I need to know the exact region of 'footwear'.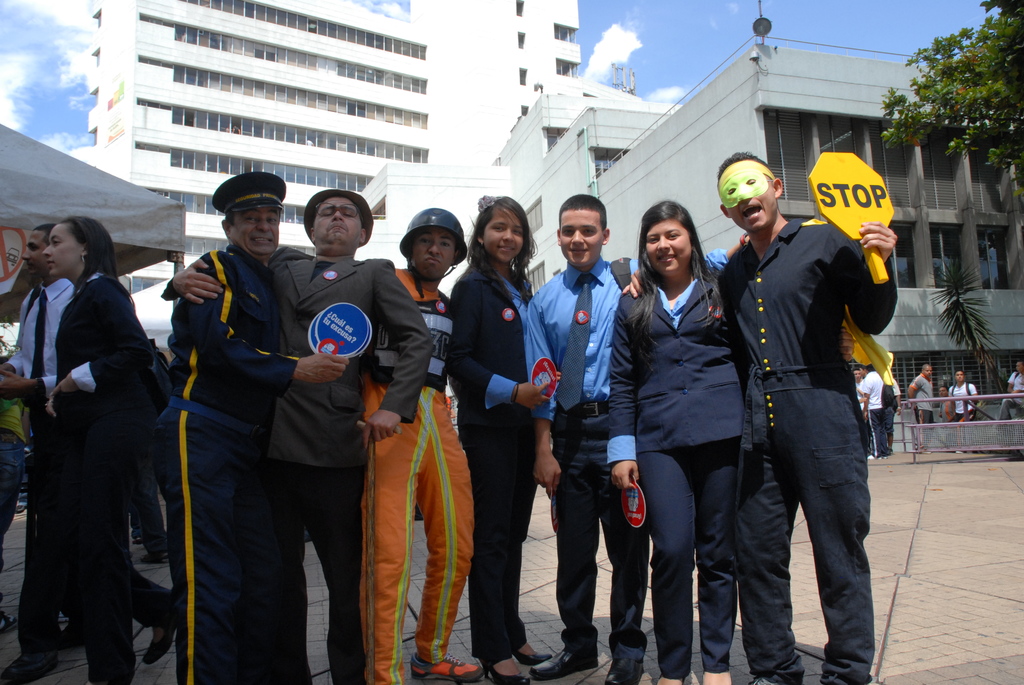
Region: pyautogui.locateOnScreen(408, 652, 484, 682).
